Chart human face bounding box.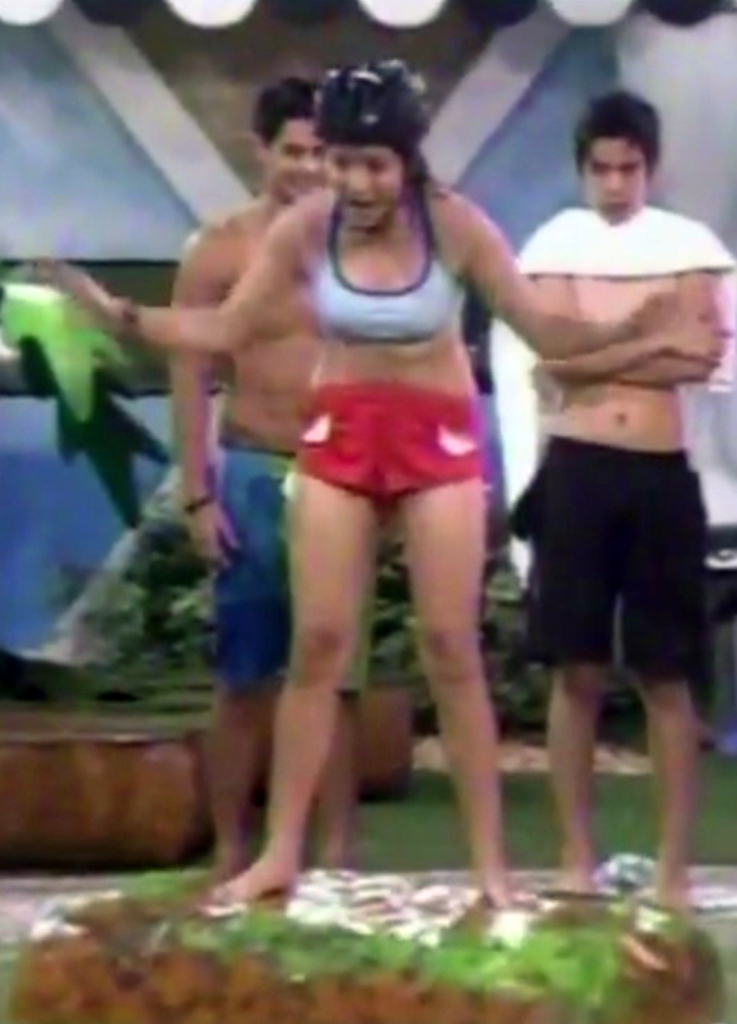
Charted: <bbox>584, 138, 646, 219</bbox>.
